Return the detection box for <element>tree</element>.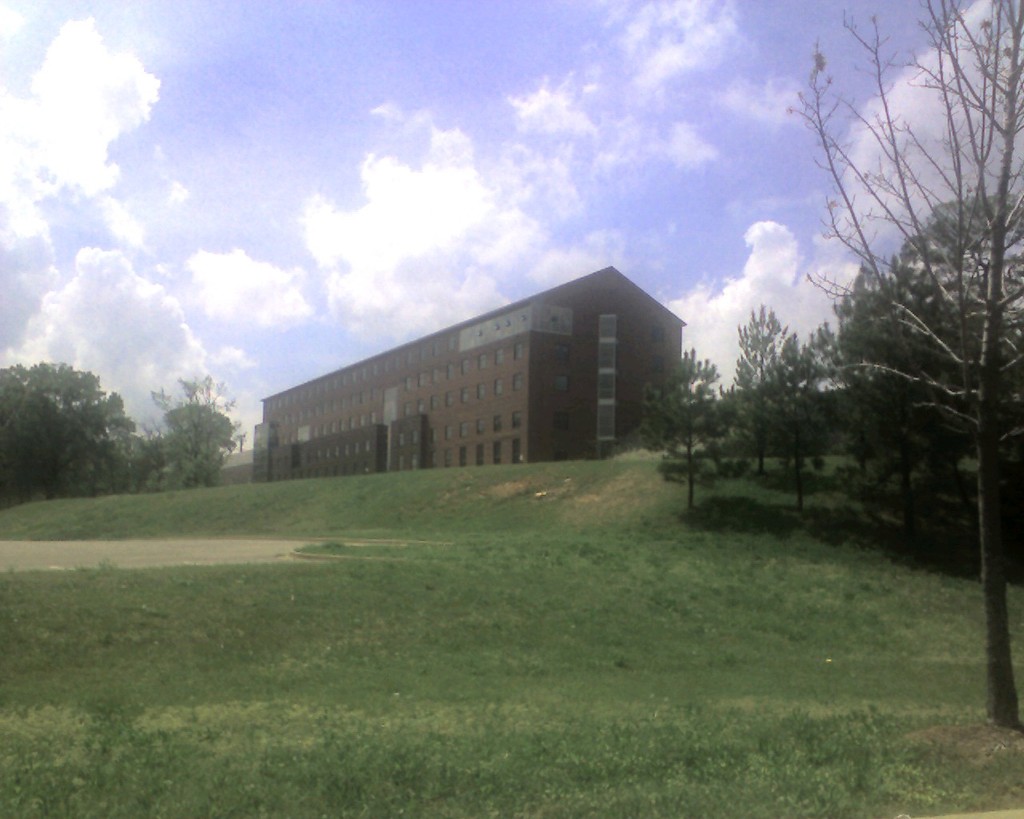
(left=628, top=335, right=718, bottom=517).
